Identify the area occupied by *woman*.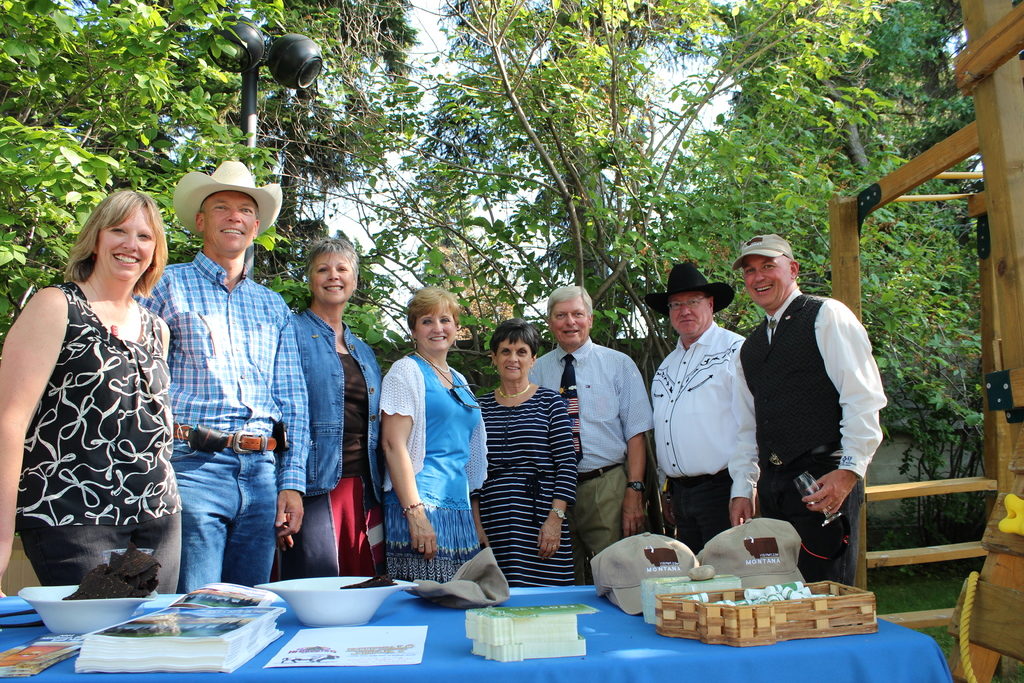
Area: rect(370, 282, 489, 596).
